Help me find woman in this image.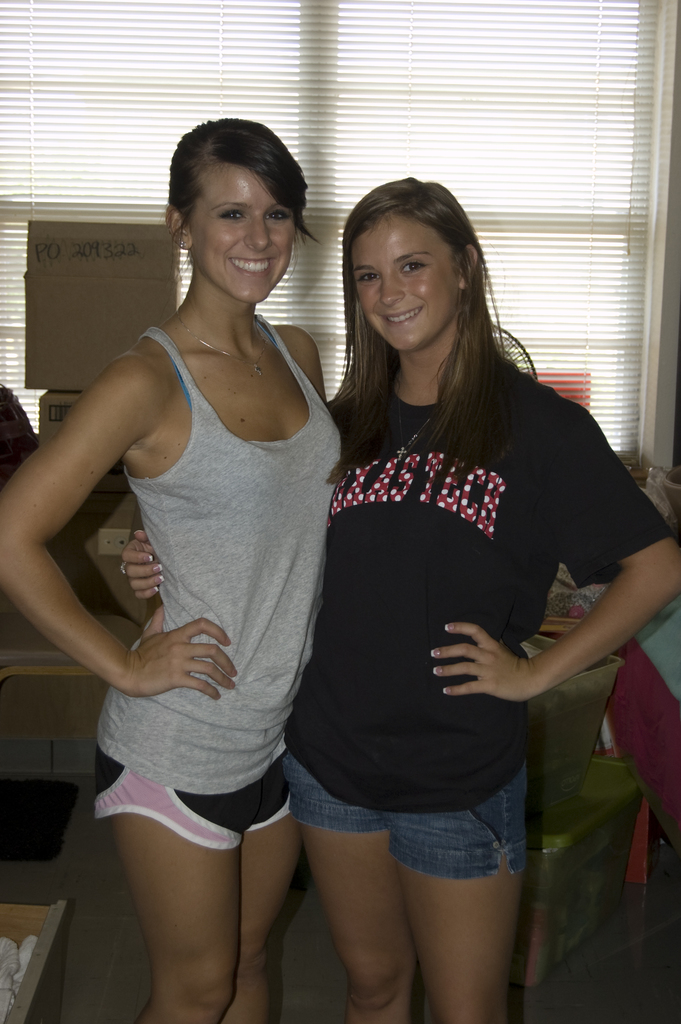
Found it: bbox=[0, 117, 344, 1022].
